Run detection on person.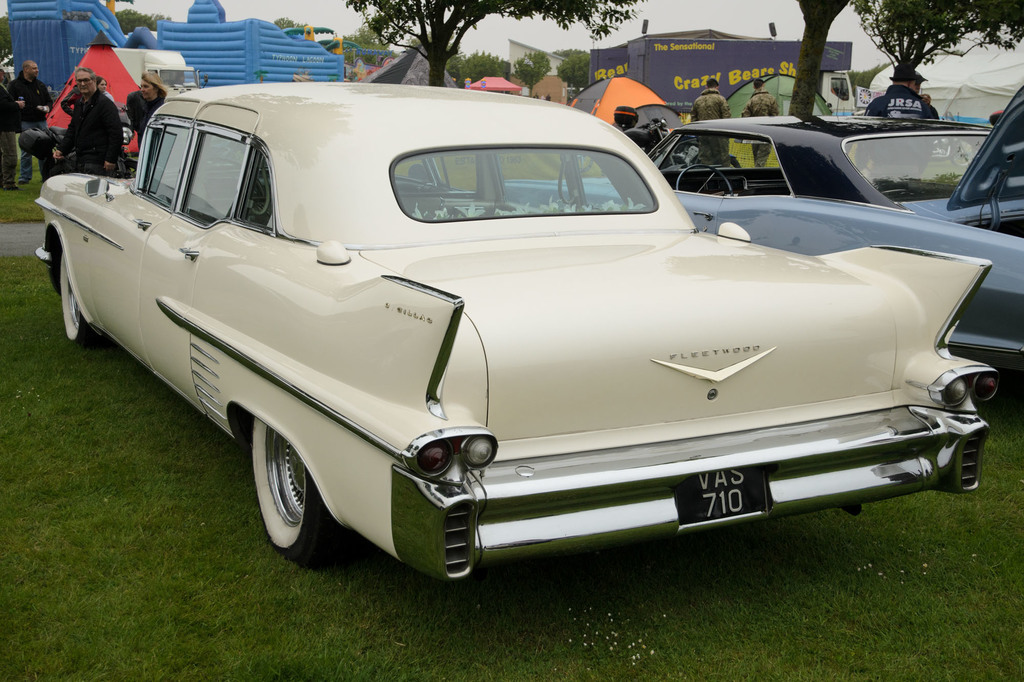
Result: [left=126, top=72, right=168, bottom=155].
